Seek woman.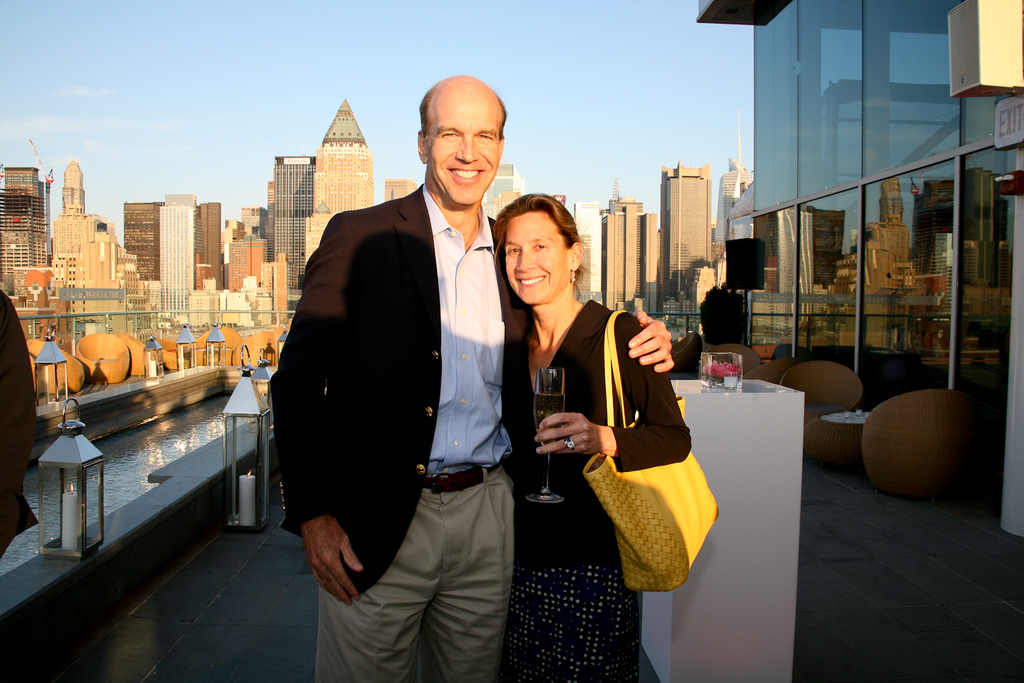
492 194 689 682.
